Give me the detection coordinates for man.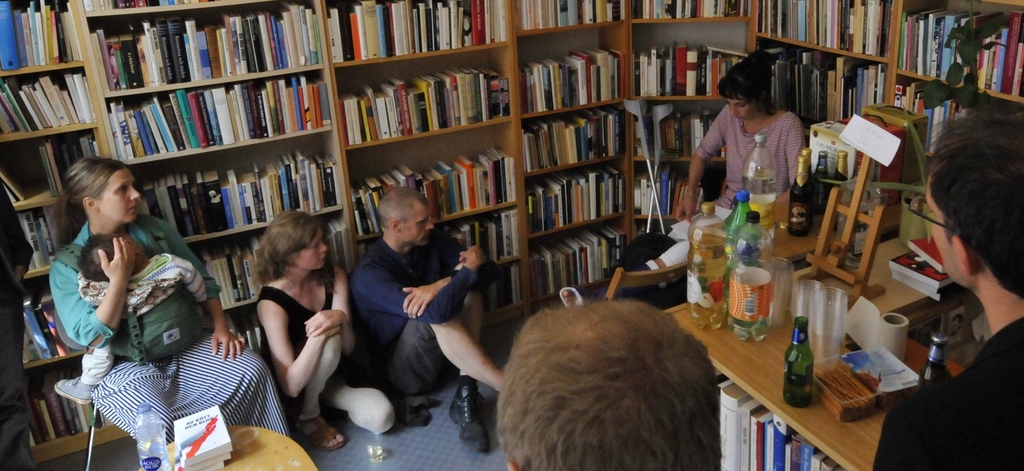
x1=324 y1=154 x2=499 y2=437.
